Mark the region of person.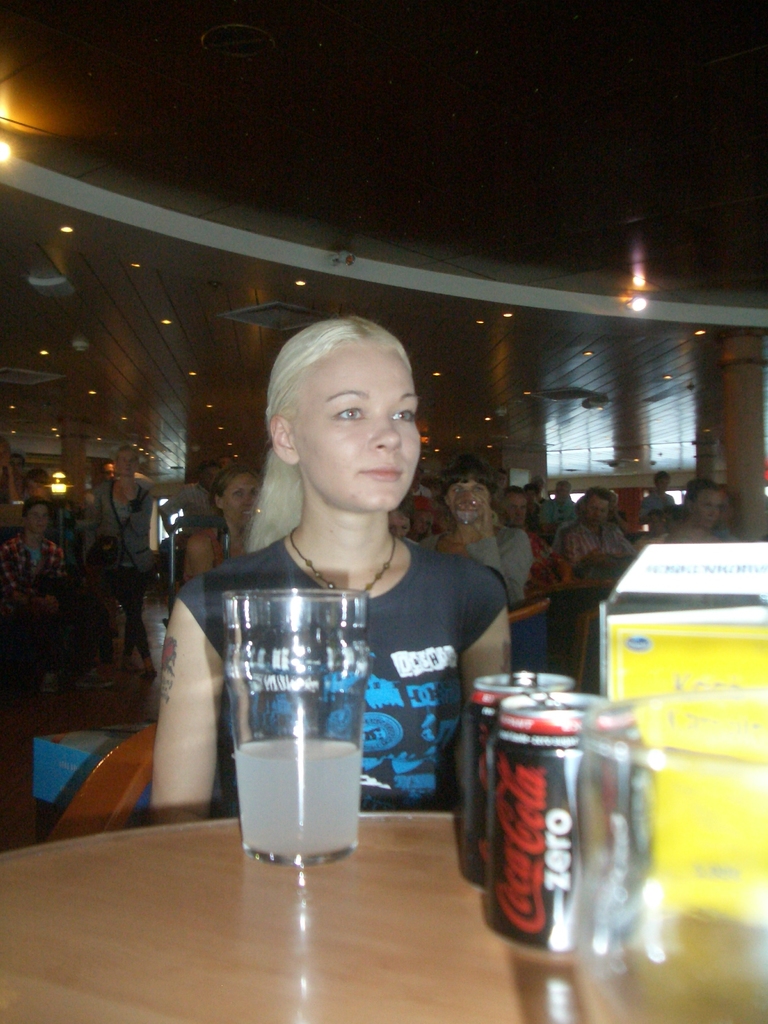
Region: (191,316,472,828).
